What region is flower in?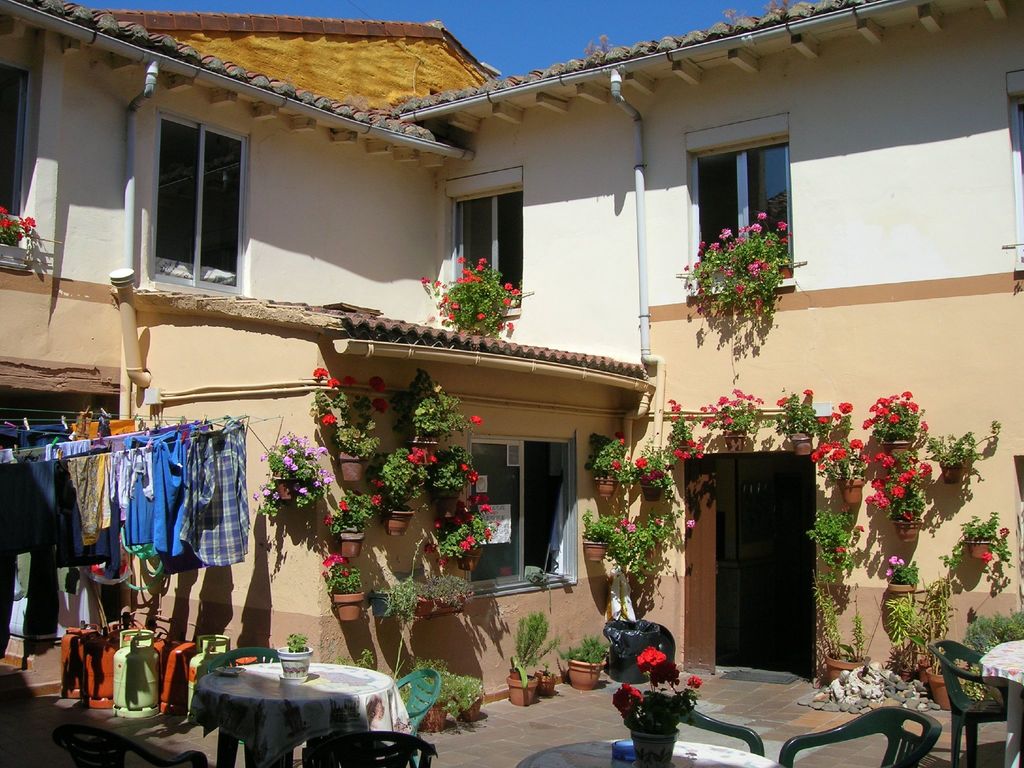
bbox=(651, 659, 678, 685).
